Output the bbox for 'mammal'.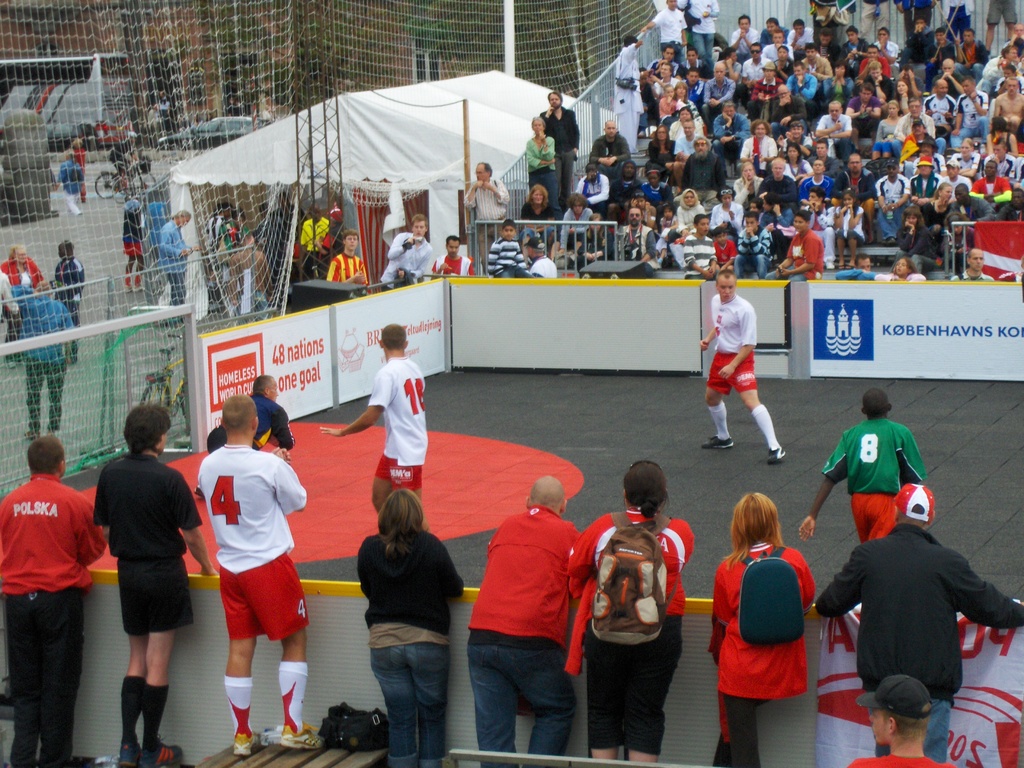
x1=358, y1=483, x2=464, y2=767.
